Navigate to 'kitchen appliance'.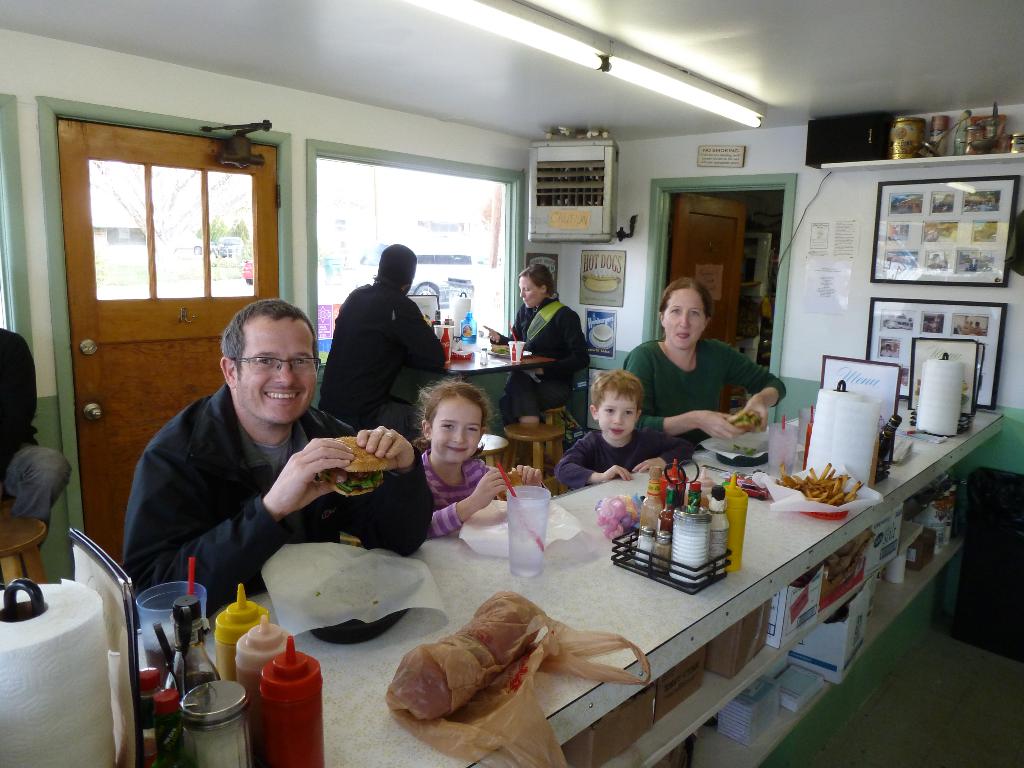
Navigation target: [167, 597, 218, 695].
